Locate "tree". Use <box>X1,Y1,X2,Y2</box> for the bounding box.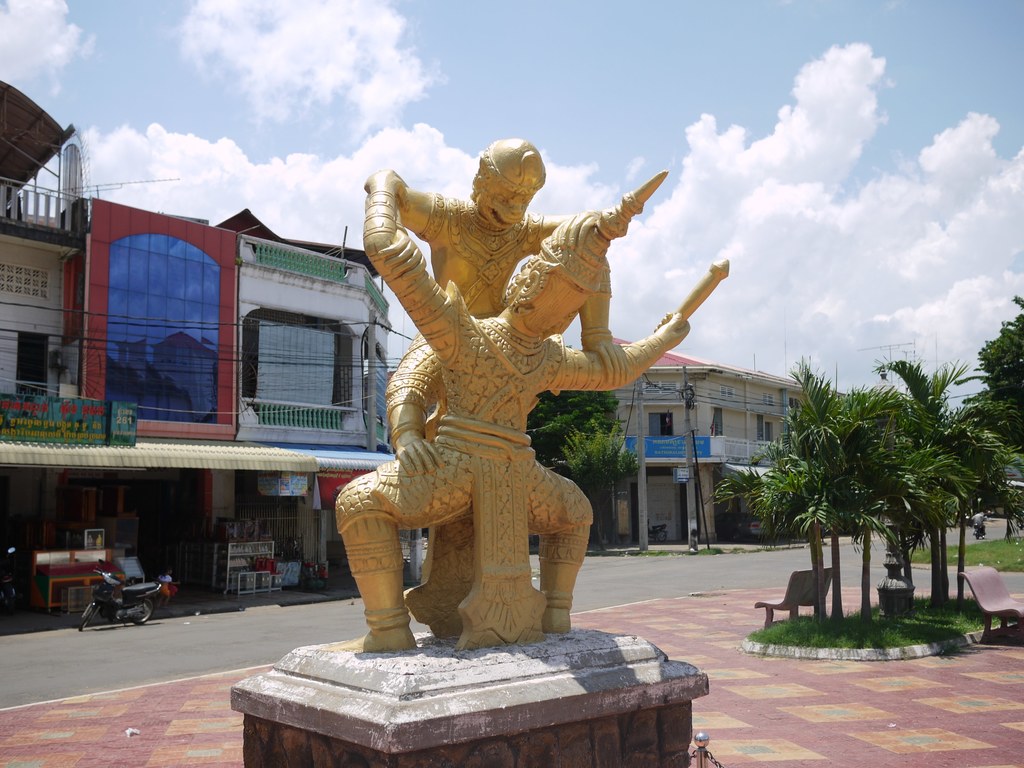
<box>714,349,862,631</box>.
